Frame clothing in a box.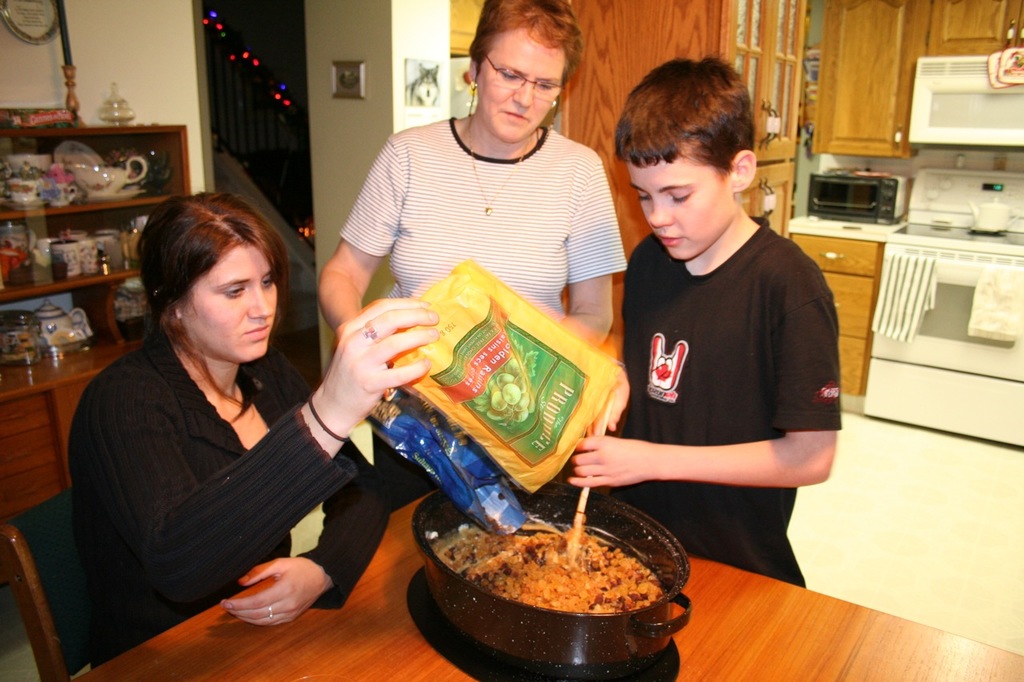
339,115,628,485.
